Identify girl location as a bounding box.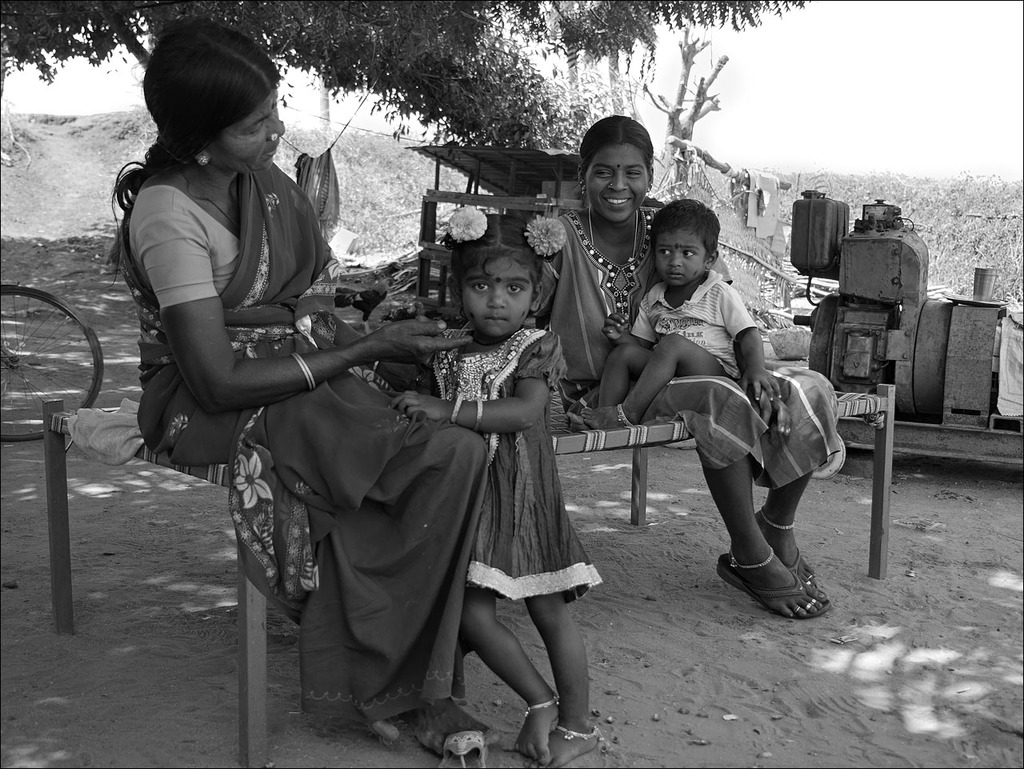
<region>392, 206, 606, 763</region>.
